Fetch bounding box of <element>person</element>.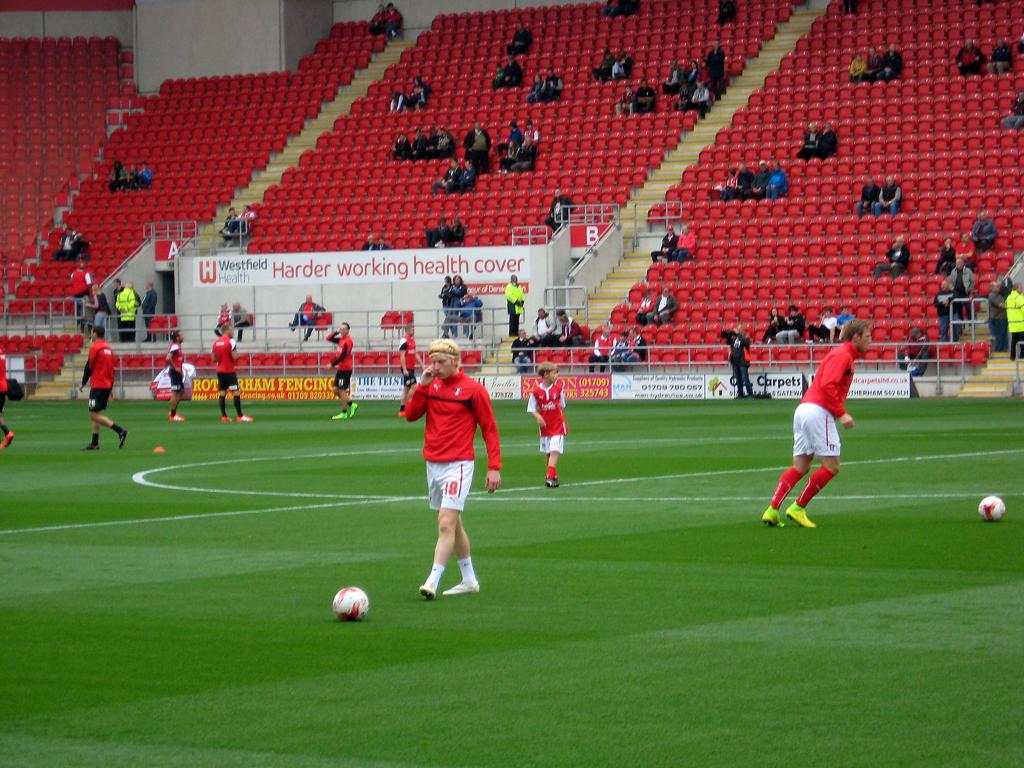
Bbox: locate(803, 311, 837, 337).
